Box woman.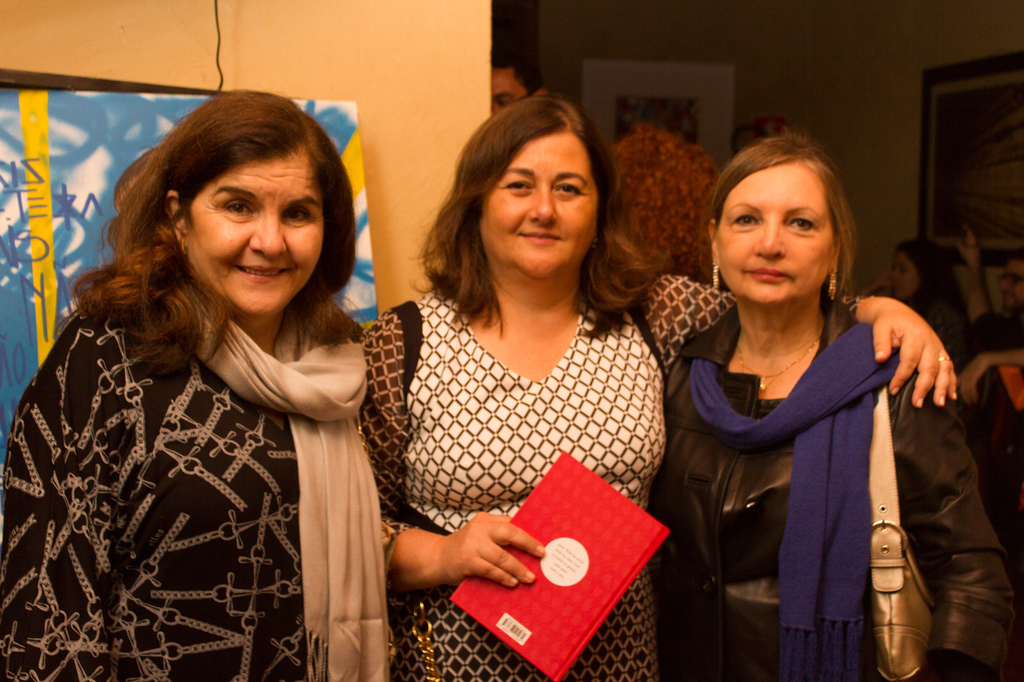
select_region(865, 234, 970, 347).
